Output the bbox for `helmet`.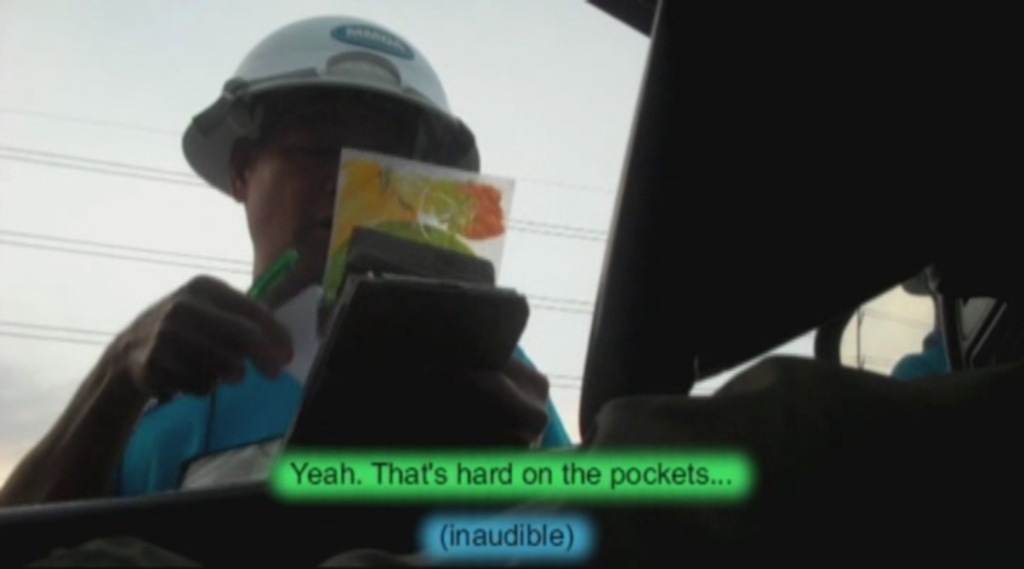
pyautogui.locateOnScreen(188, 0, 486, 277).
